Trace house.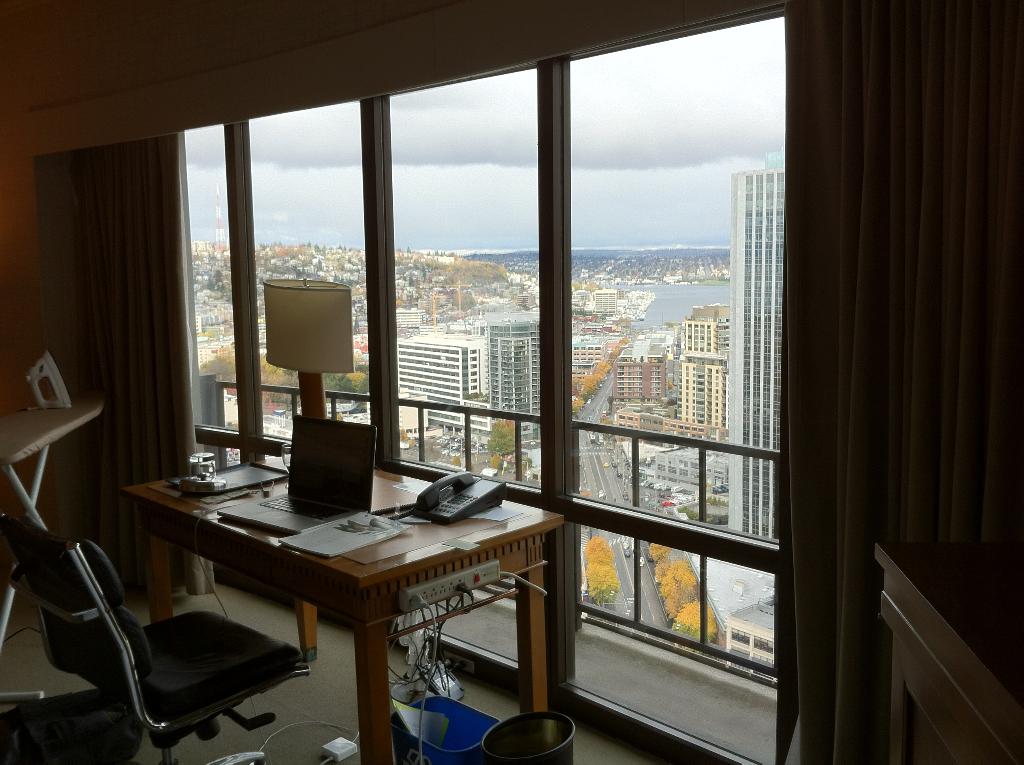
Traced to {"left": 400, "top": 335, "right": 481, "bottom": 399}.
